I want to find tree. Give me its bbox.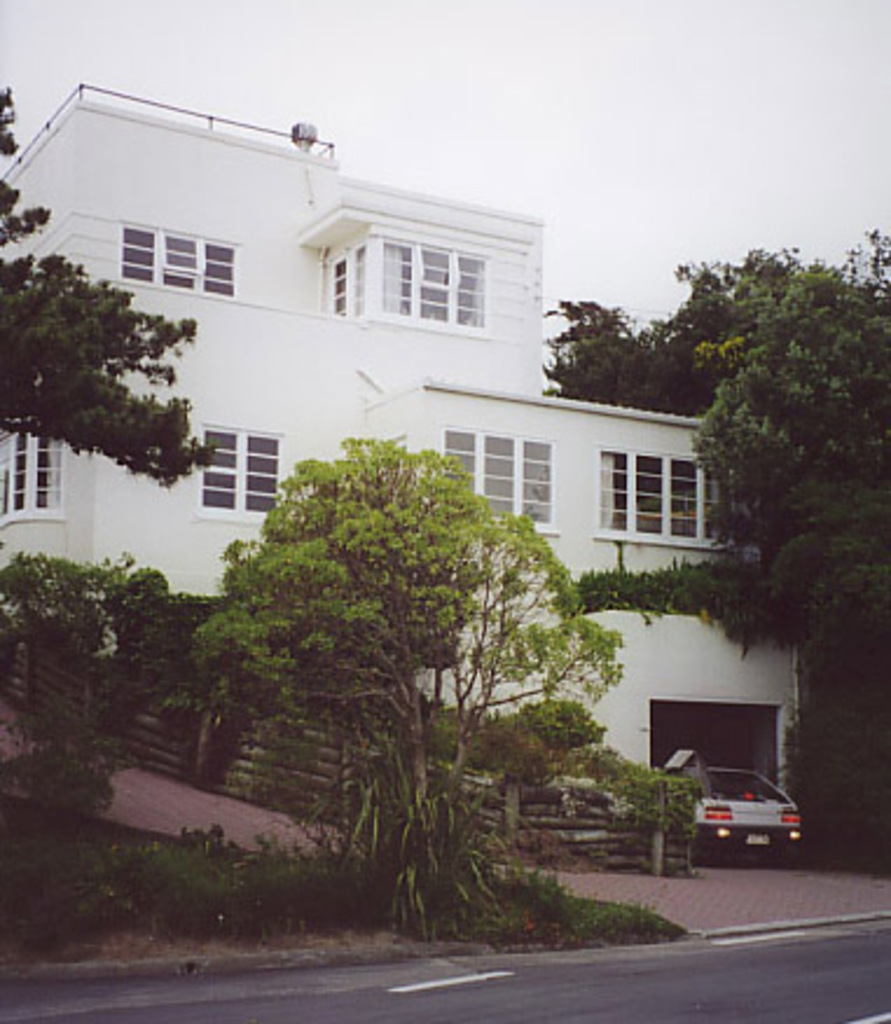
<box>0,89,222,489</box>.
